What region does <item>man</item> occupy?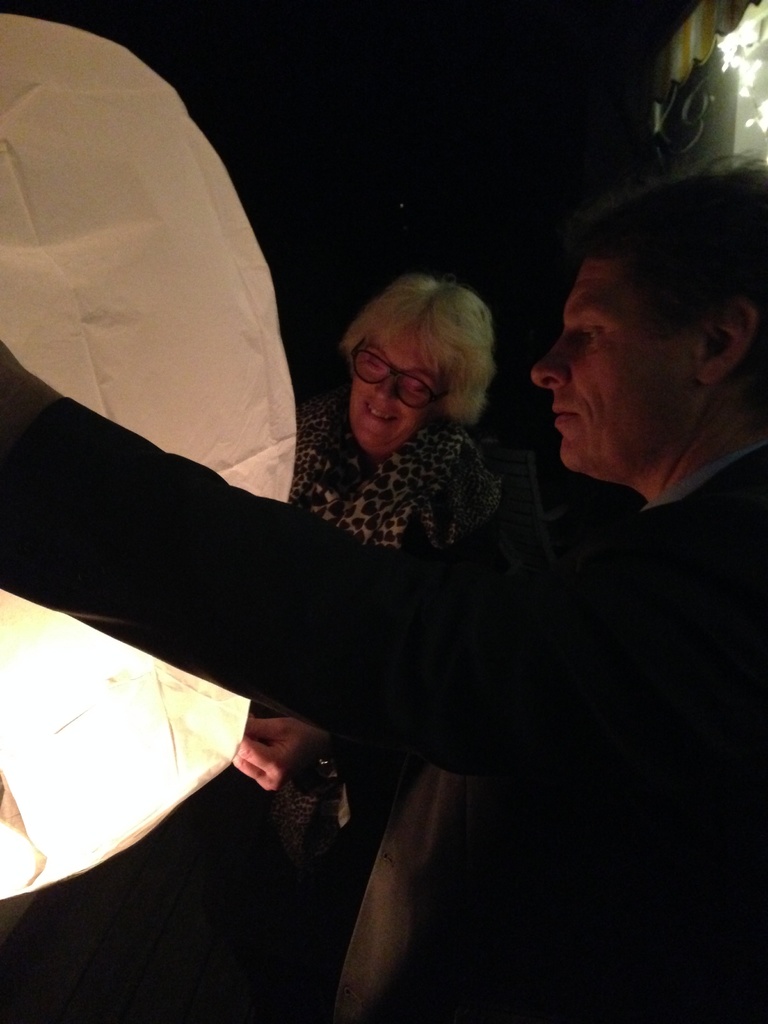
l=0, t=151, r=767, b=1023.
